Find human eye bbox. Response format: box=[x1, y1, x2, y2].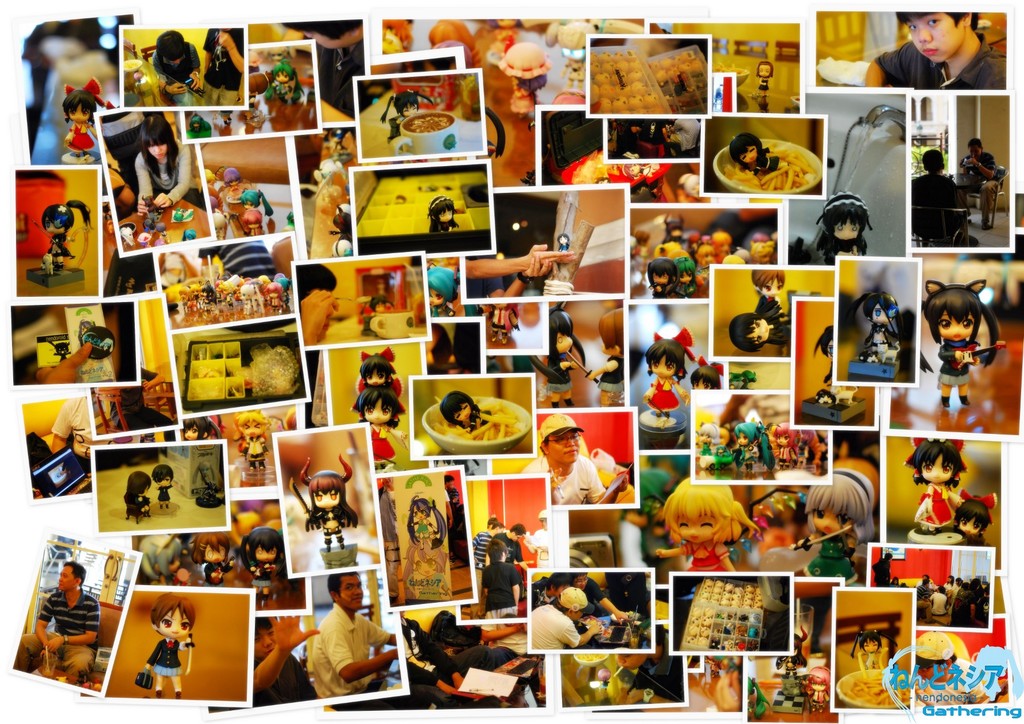
box=[815, 510, 828, 522].
